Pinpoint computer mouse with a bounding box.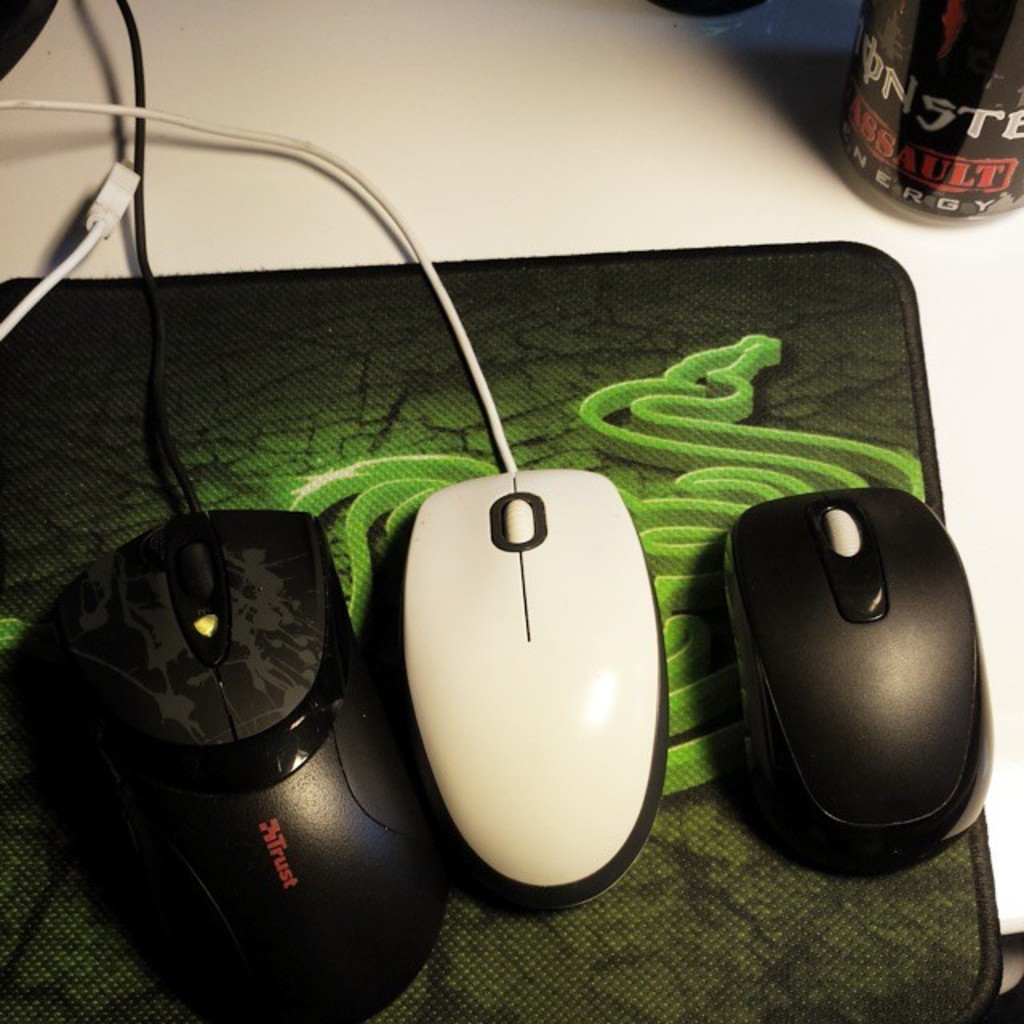
rect(718, 475, 994, 874).
